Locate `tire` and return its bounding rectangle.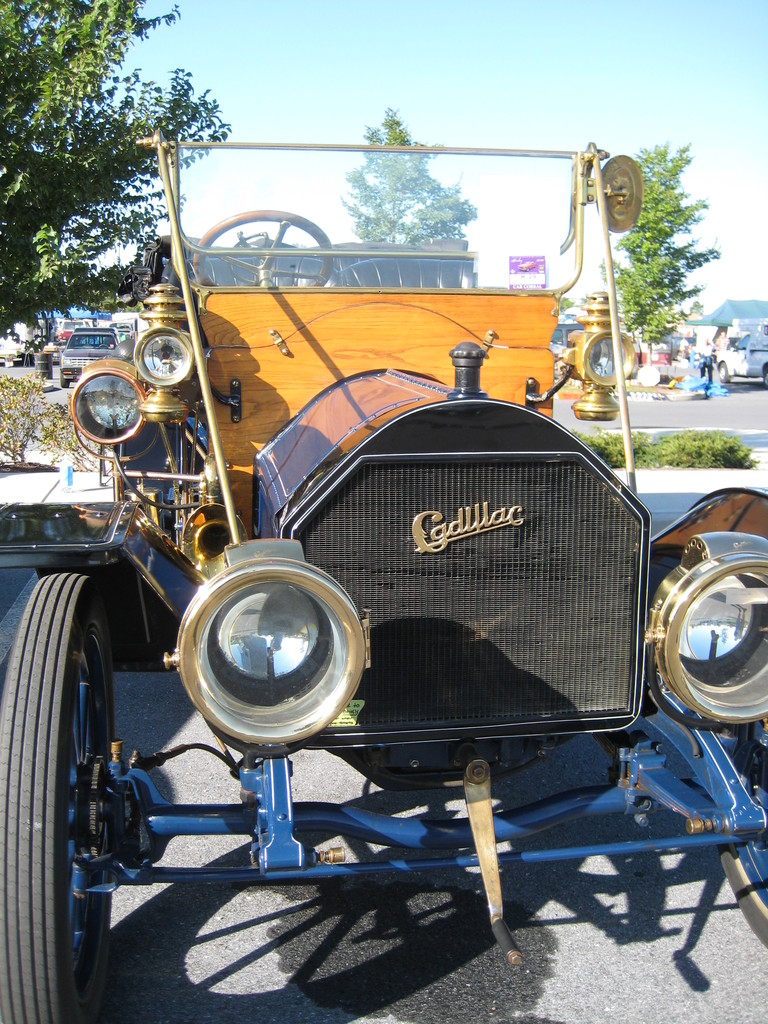
left=12, top=566, right=133, bottom=916.
